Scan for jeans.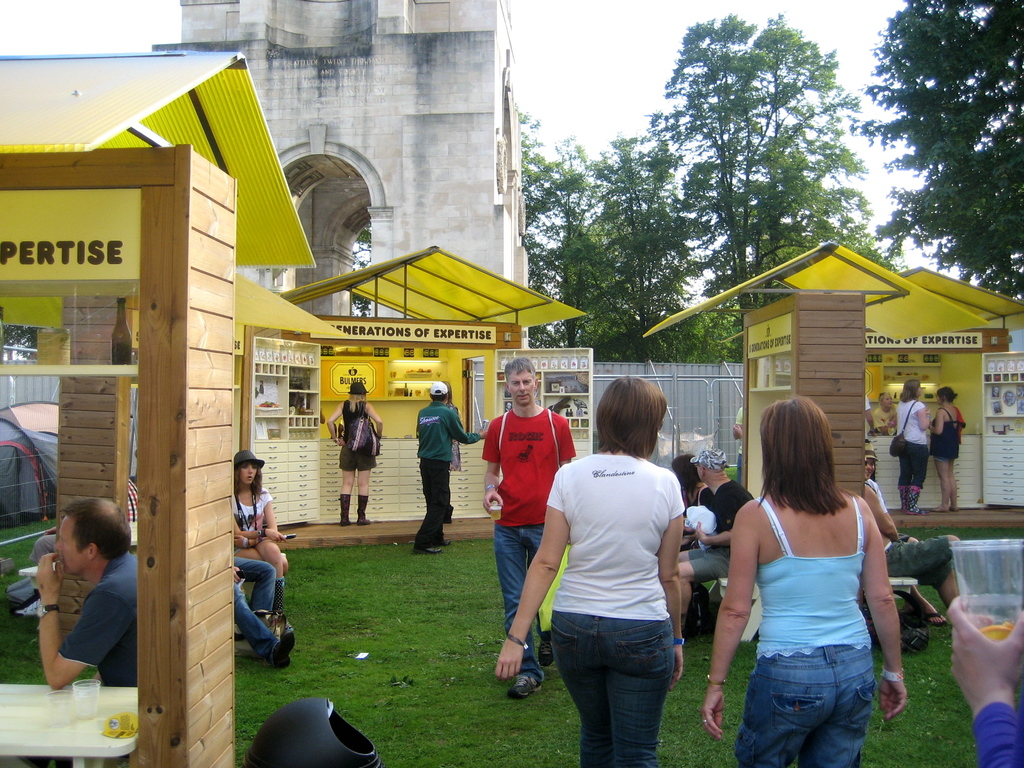
Scan result: 731:644:874:761.
